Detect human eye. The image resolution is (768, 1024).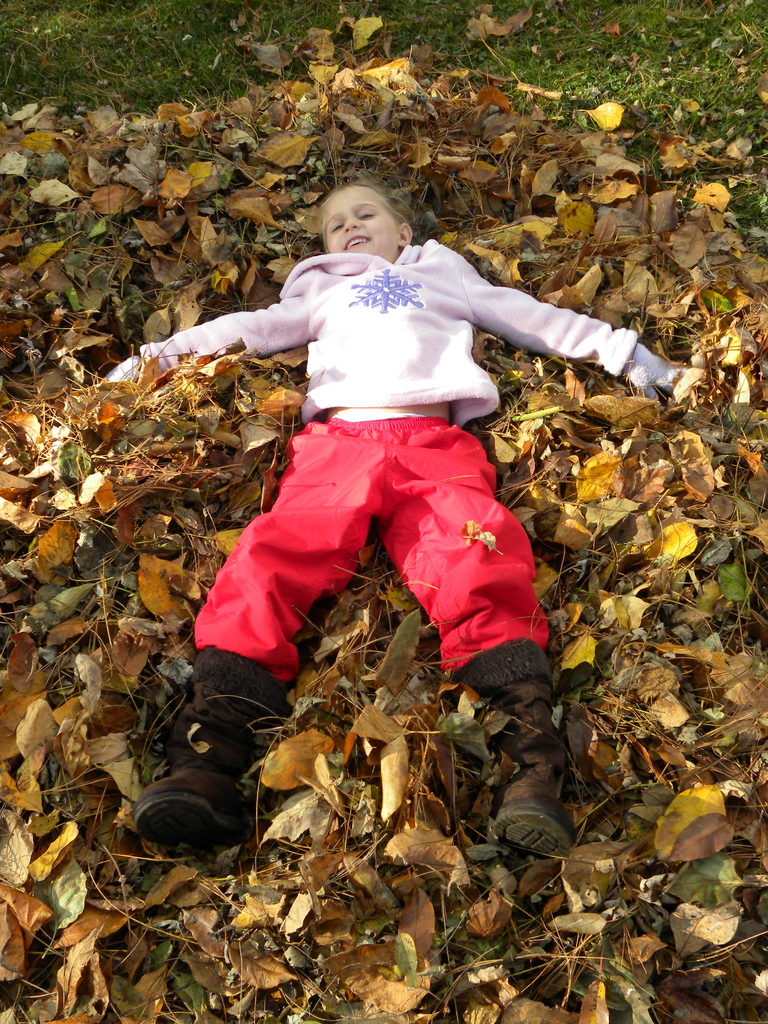
bbox=(359, 211, 373, 223).
